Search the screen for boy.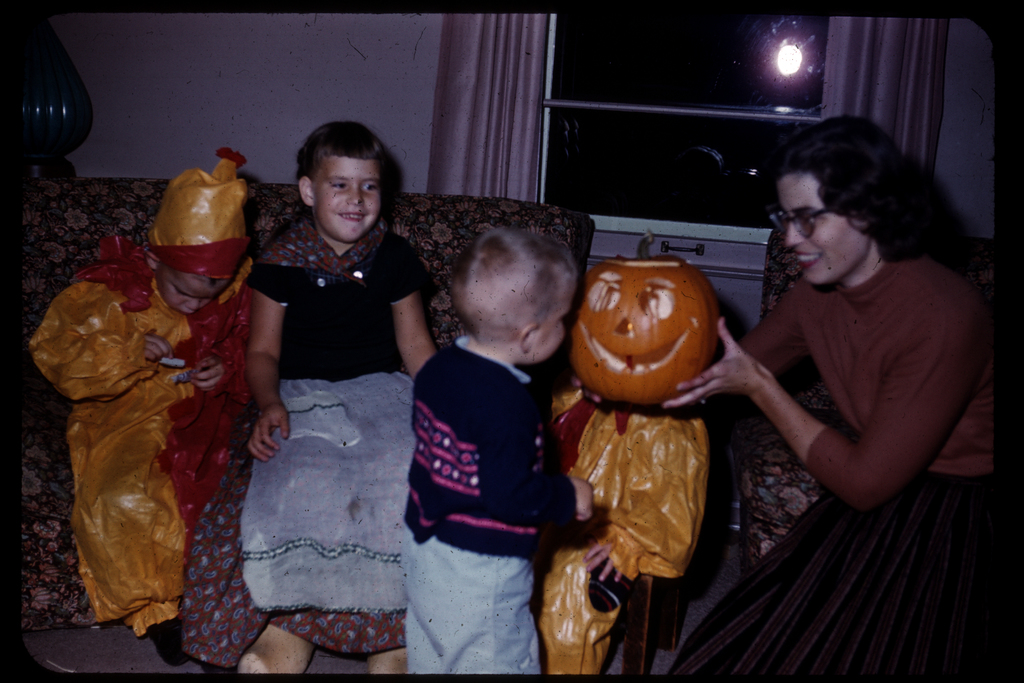
Found at [24,147,261,660].
